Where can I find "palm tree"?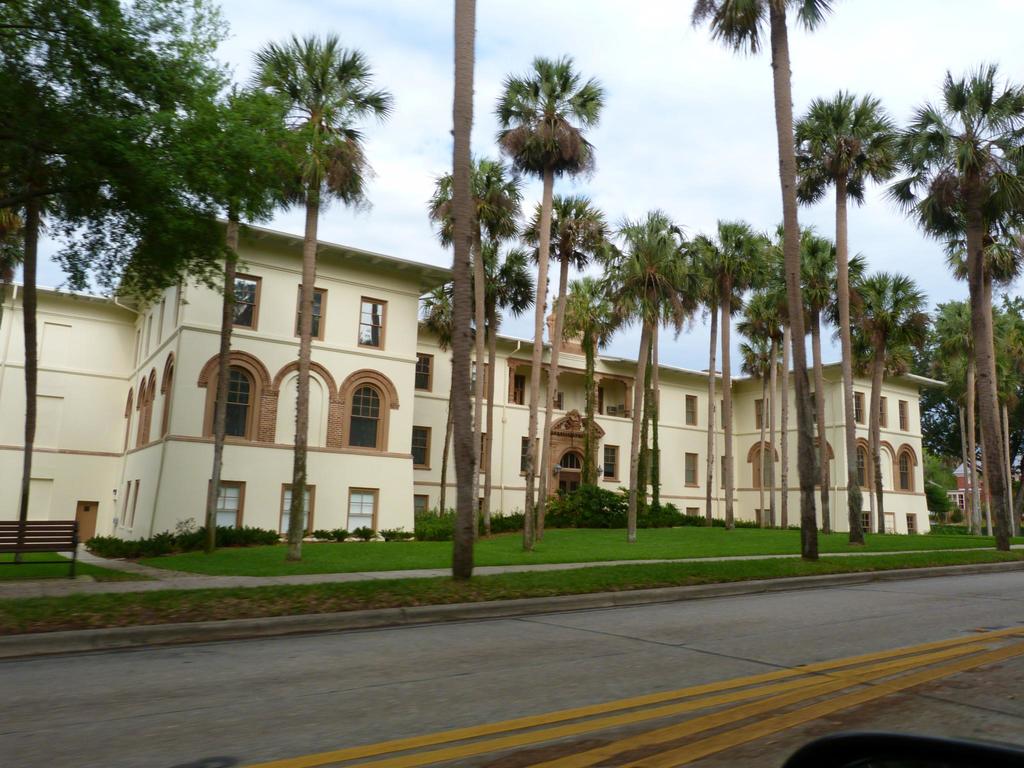
You can find it at 938,223,1023,380.
